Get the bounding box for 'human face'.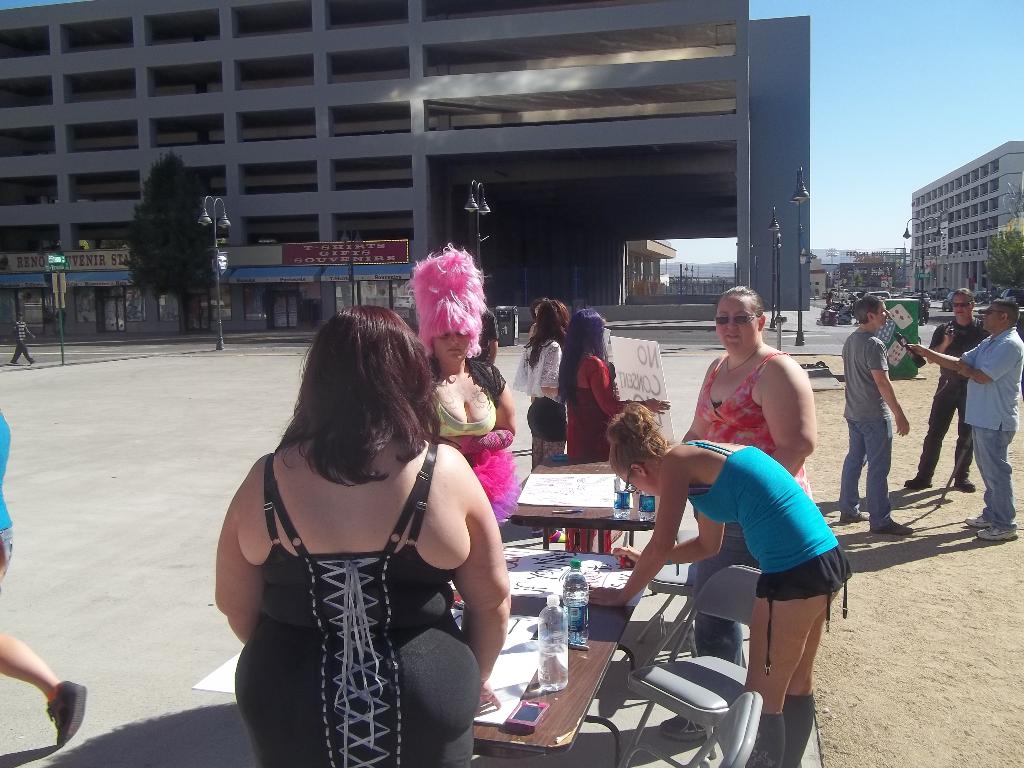
[left=985, top=308, right=1000, bottom=328].
